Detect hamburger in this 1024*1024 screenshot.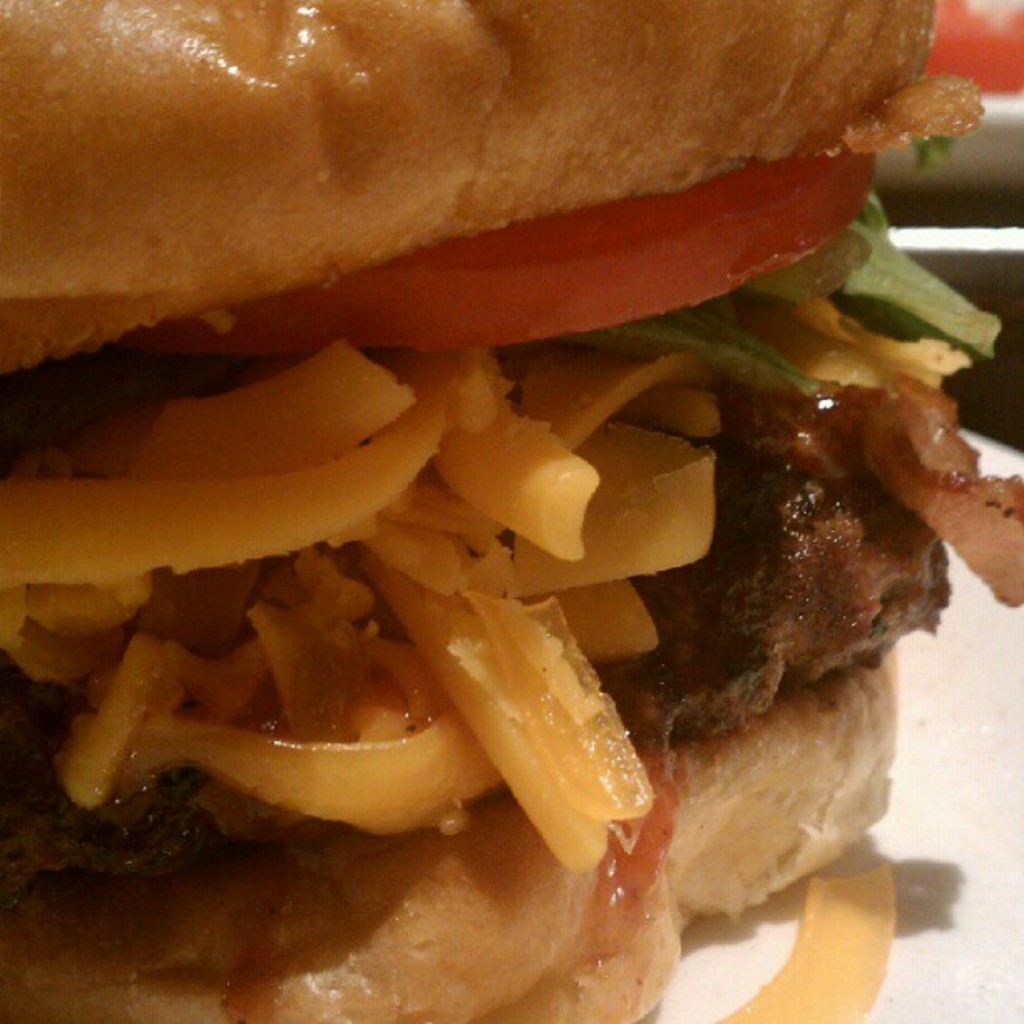
Detection: box(0, 3, 1022, 1022).
